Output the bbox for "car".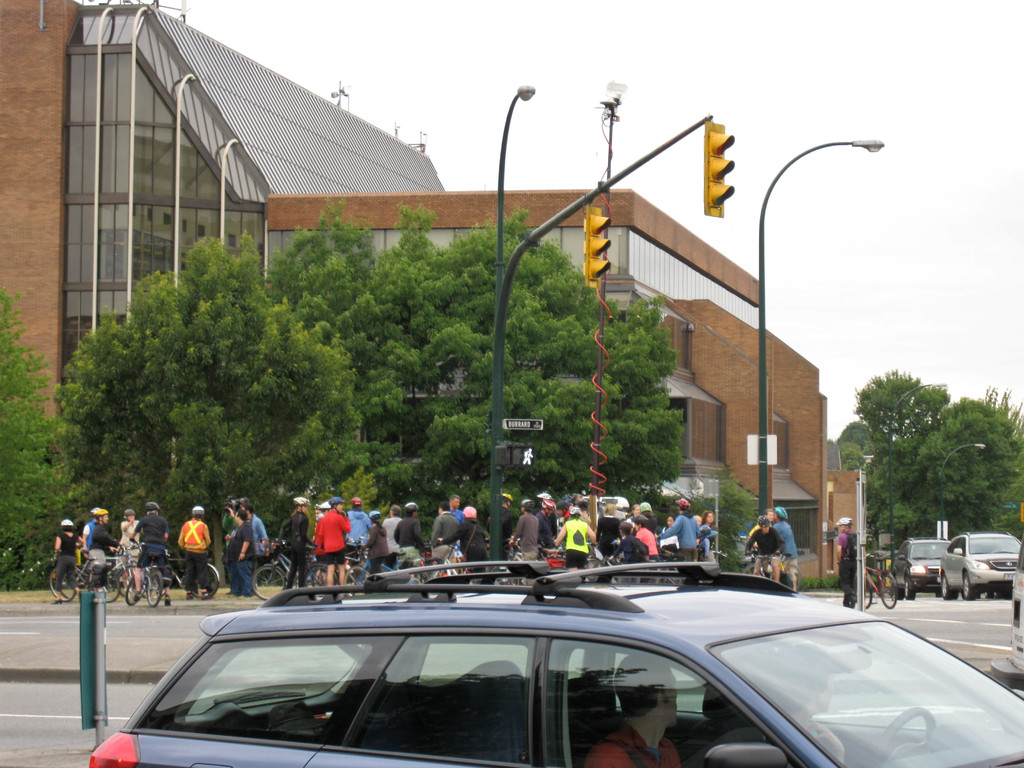
bbox=(76, 596, 839, 765).
